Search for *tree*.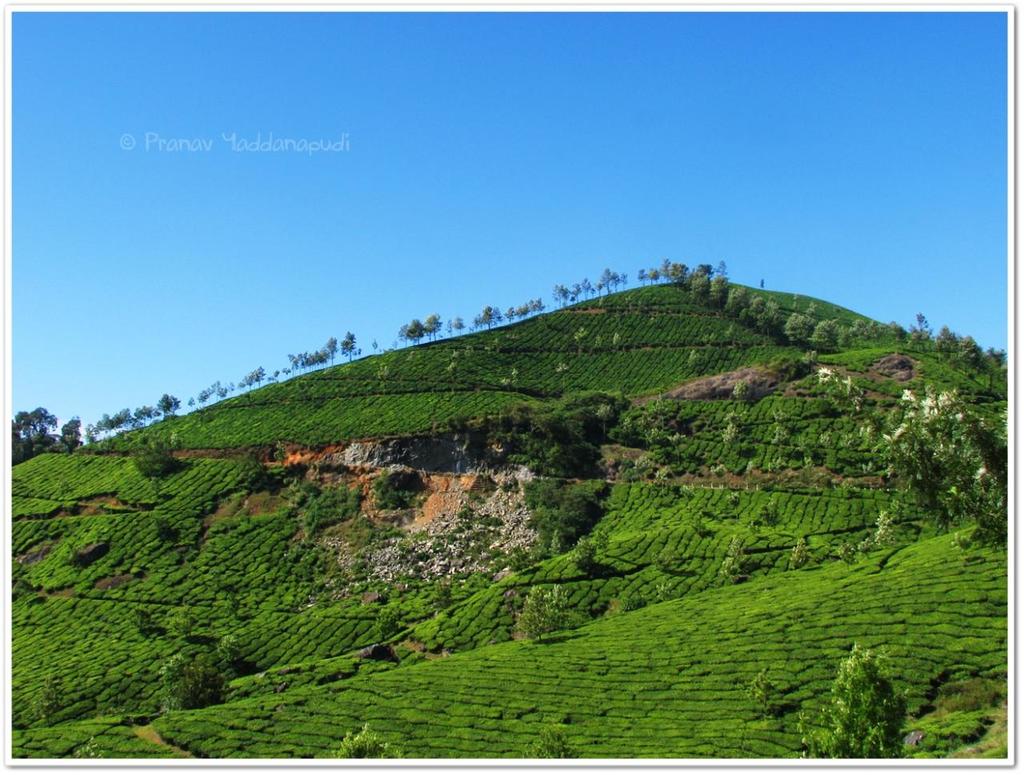
Found at BBox(163, 653, 230, 709).
